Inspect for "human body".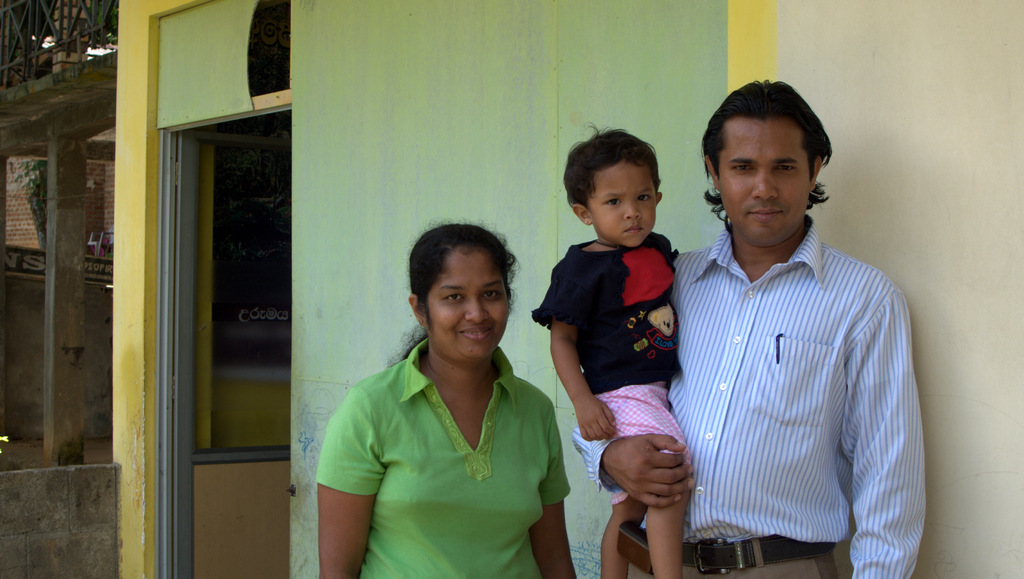
Inspection: [532, 234, 692, 578].
